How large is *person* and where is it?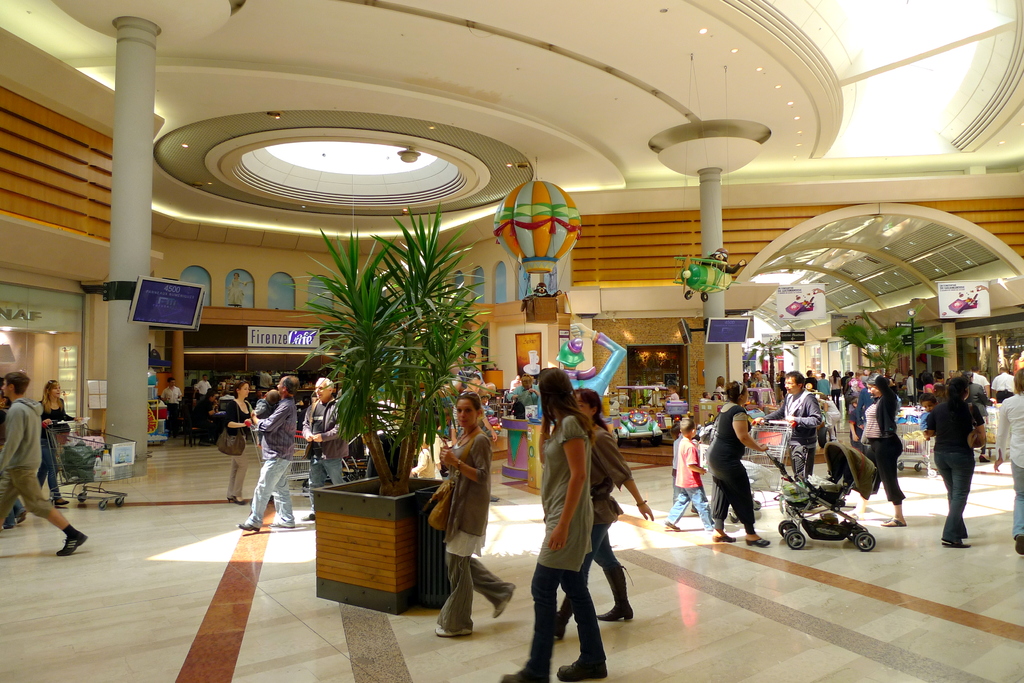
Bounding box: BBox(235, 374, 295, 527).
